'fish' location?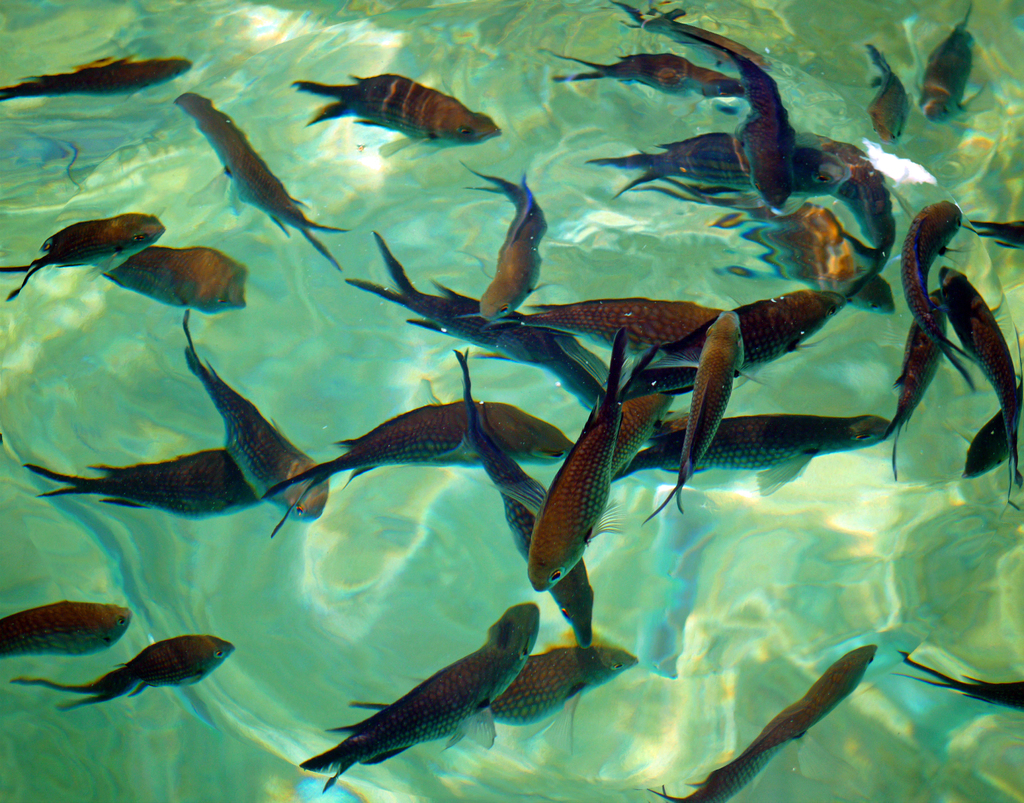
<bbox>966, 214, 1023, 246</bbox>
